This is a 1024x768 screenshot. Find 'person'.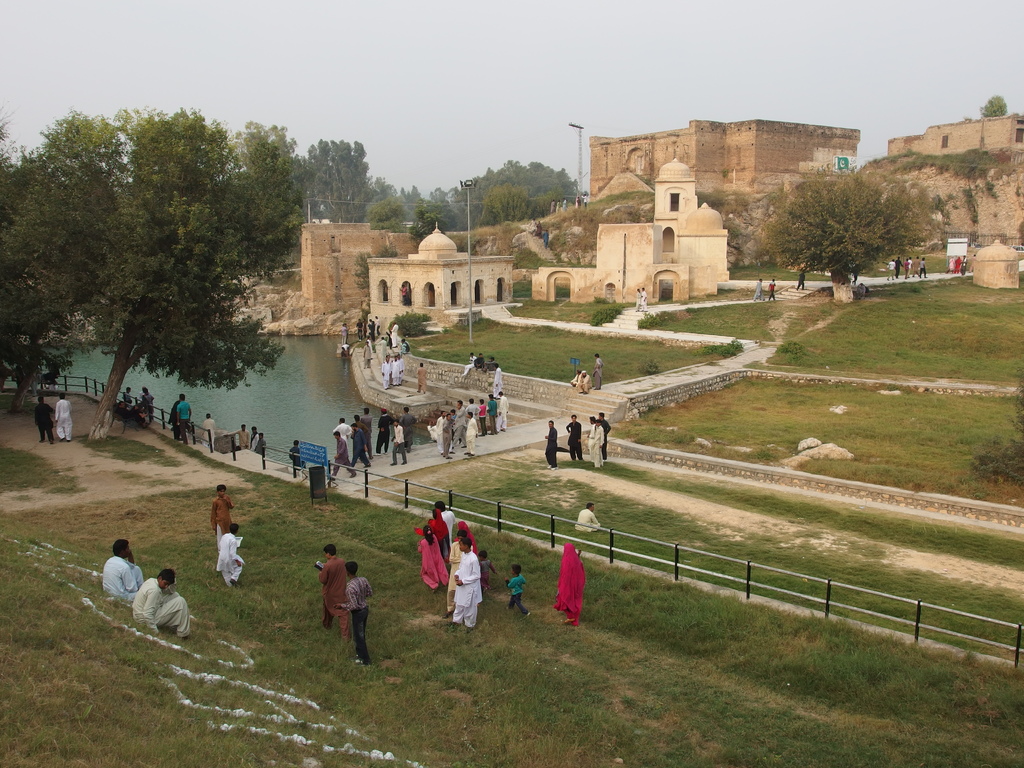
Bounding box: bbox(33, 394, 54, 443).
